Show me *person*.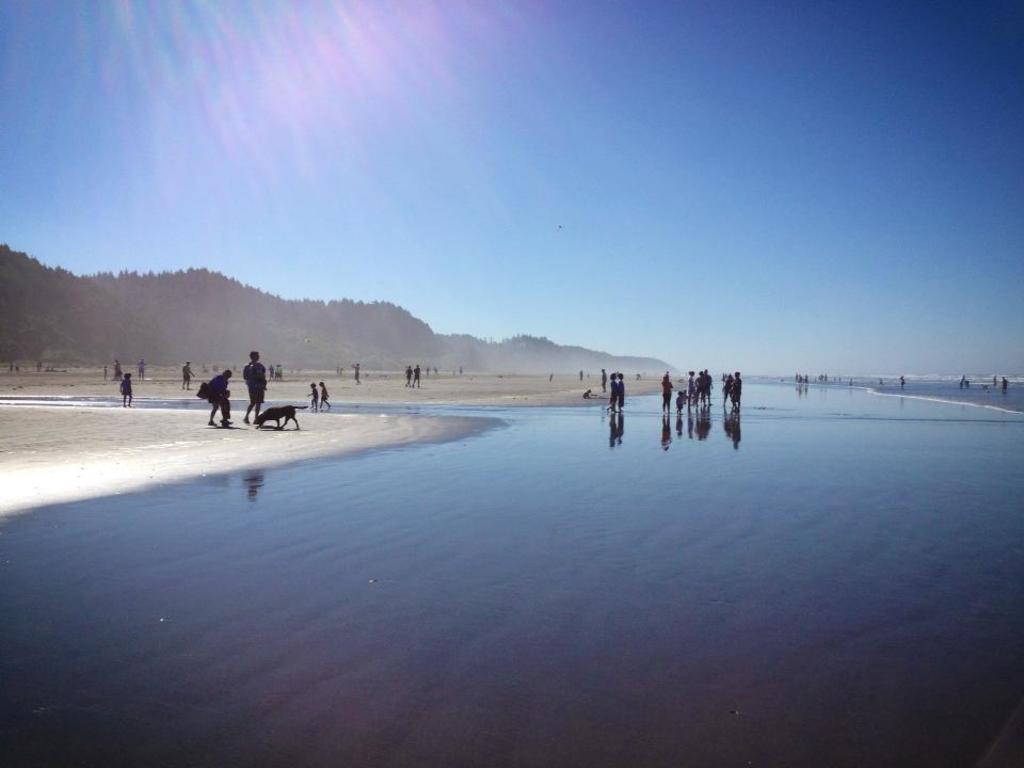
*person* is here: [x1=607, y1=374, x2=618, y2=412].
